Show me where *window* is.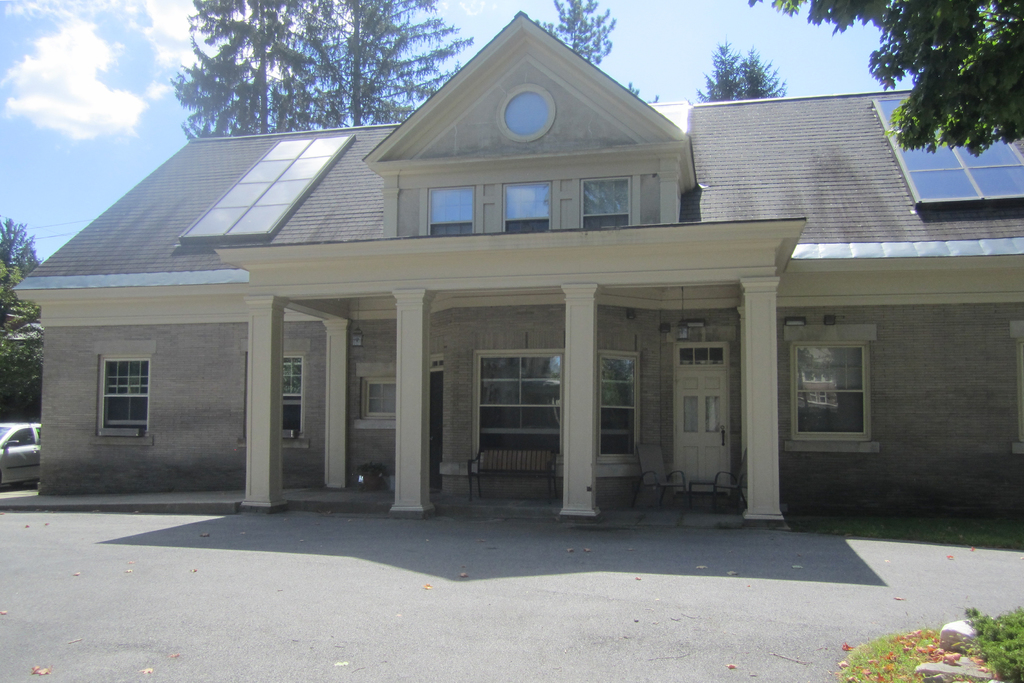
*window* is at <bbox>596, 351, 634, 459</bbox>.
